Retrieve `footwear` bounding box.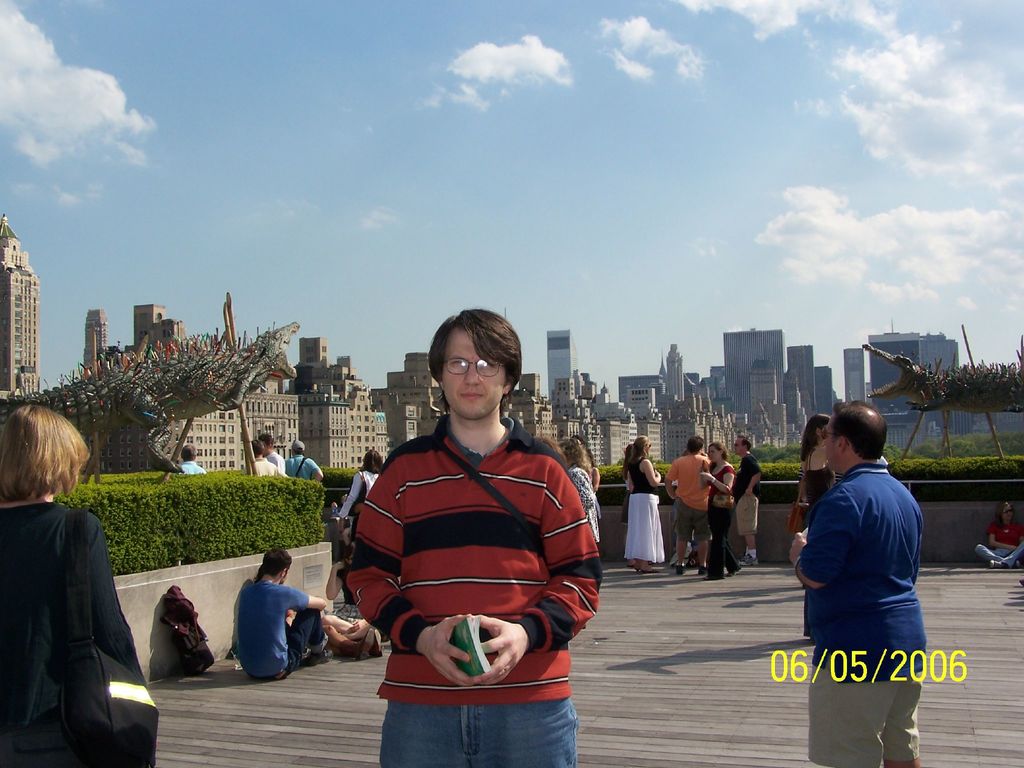
Bounding box: BBox(678, 566, 682, 573).
